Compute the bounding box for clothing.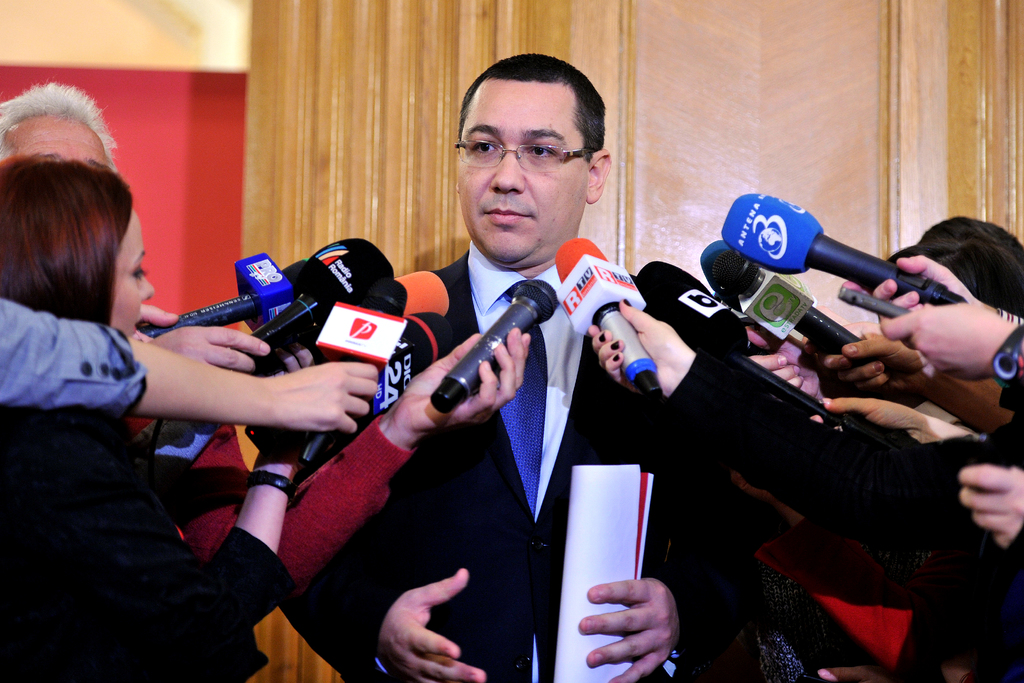
x1=191 y1=157 x2=732 y2=675.
